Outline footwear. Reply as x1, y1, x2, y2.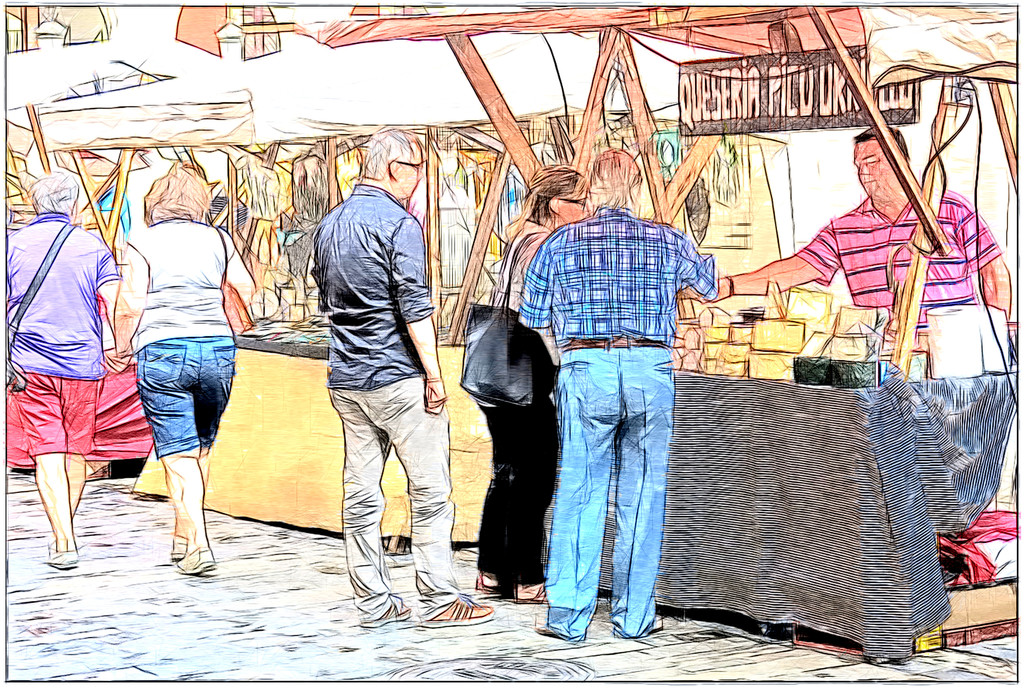
516, 584, 547, 605.
